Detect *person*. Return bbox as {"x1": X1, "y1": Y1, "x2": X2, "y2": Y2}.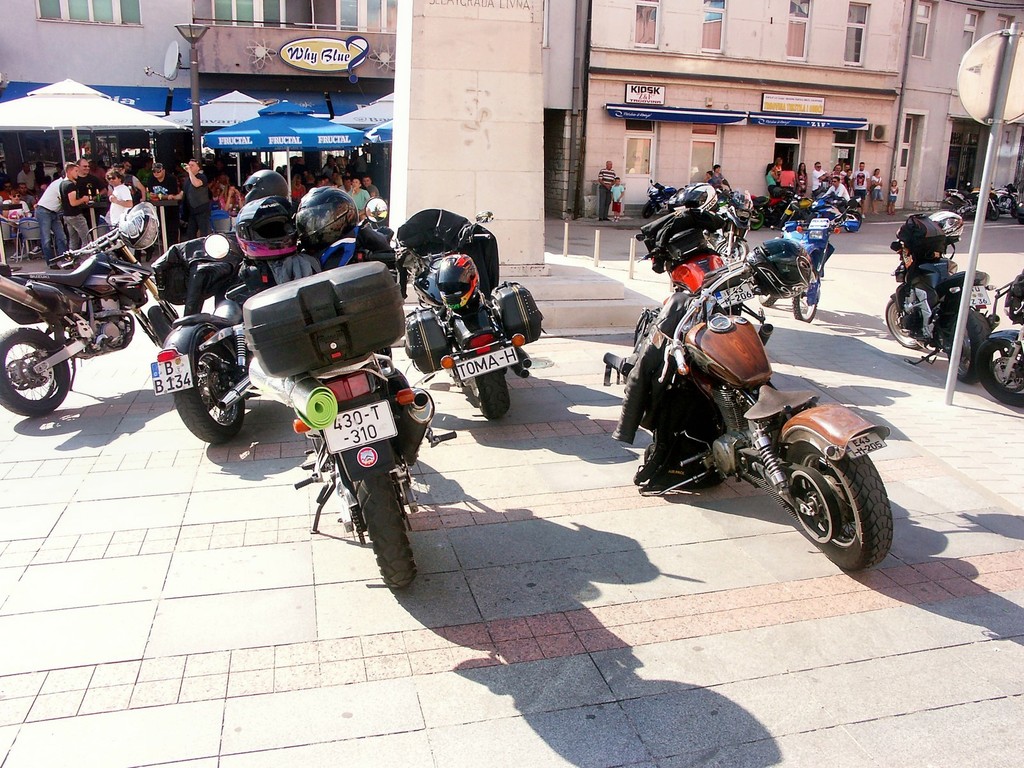
{"x1": 72, "y1": 157, "x2": 115, "y2": 237}.
